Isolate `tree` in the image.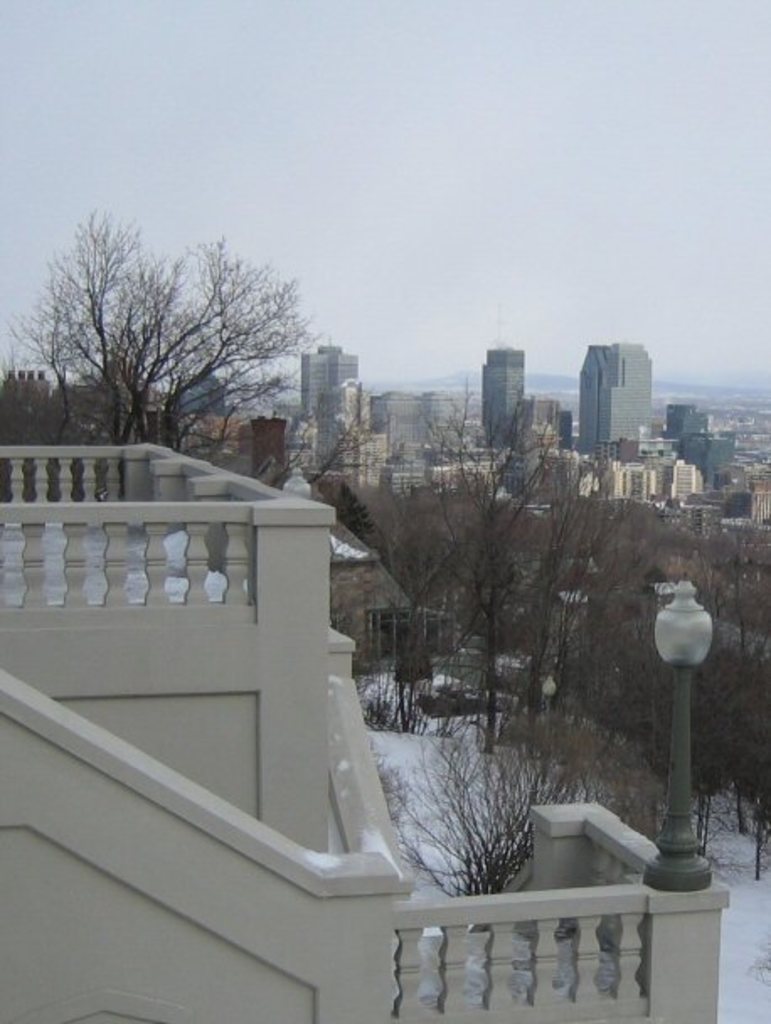
Isolated region: BBox(0, 222, 333, 475).
